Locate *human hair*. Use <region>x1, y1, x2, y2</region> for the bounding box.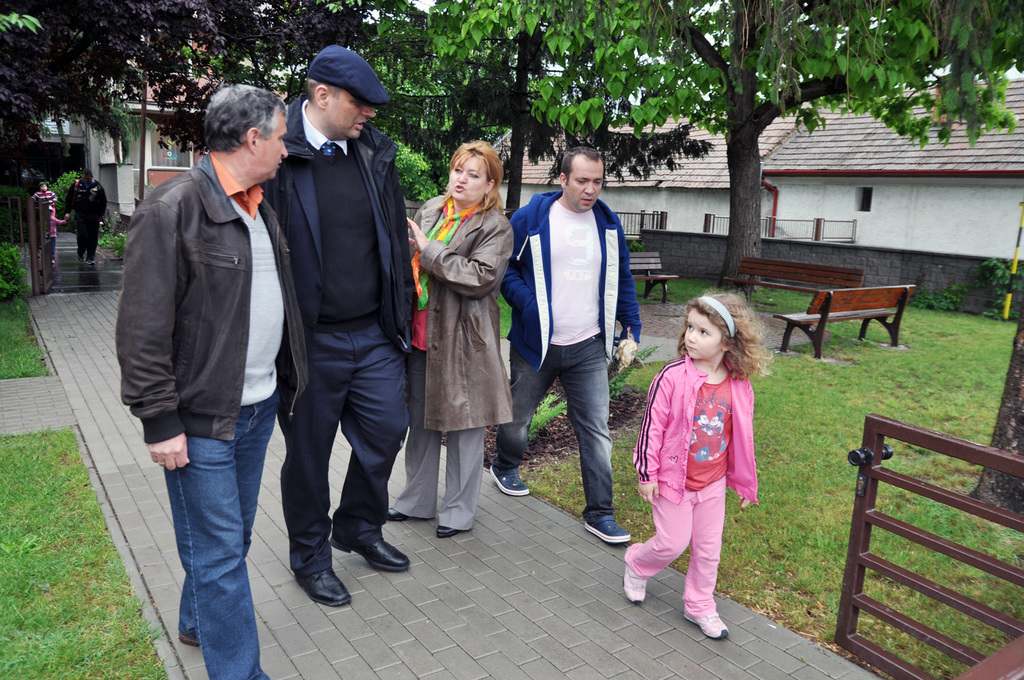
<region>451, 130, 507, 205</region>.
